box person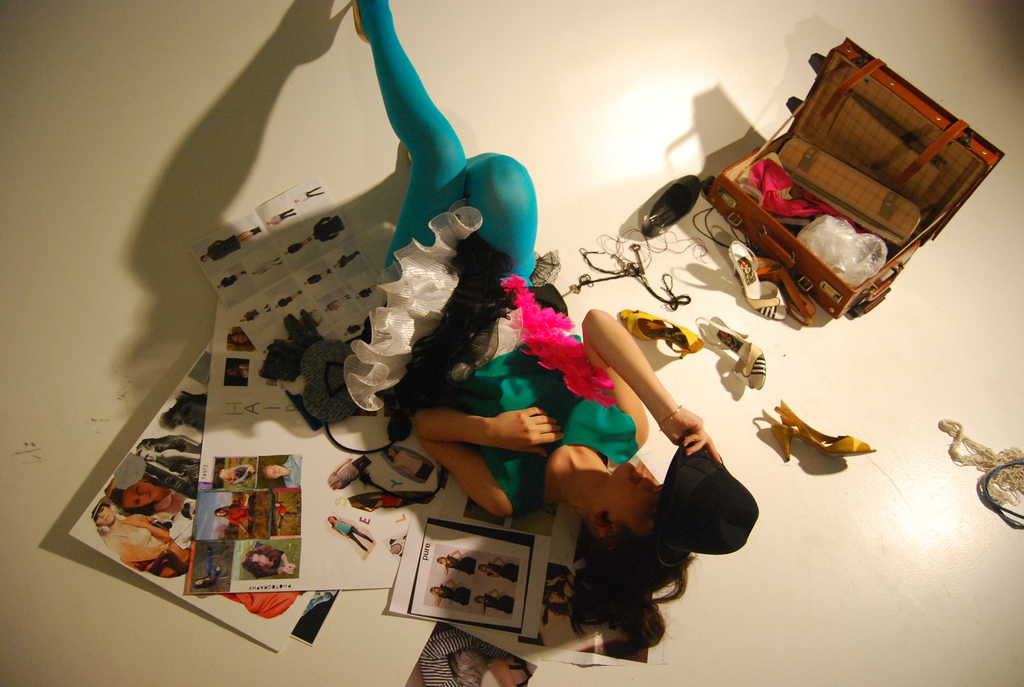
<box>259,334,292,355</box>
